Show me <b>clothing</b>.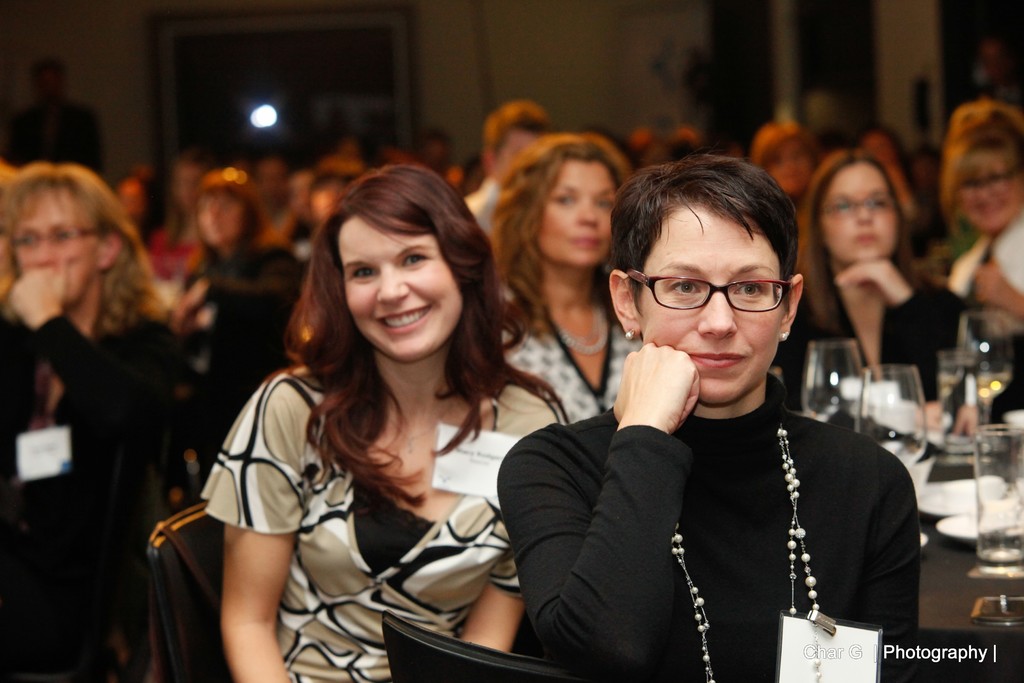
<b>clothing</b> is here: region(500, 273, 645, 418).
